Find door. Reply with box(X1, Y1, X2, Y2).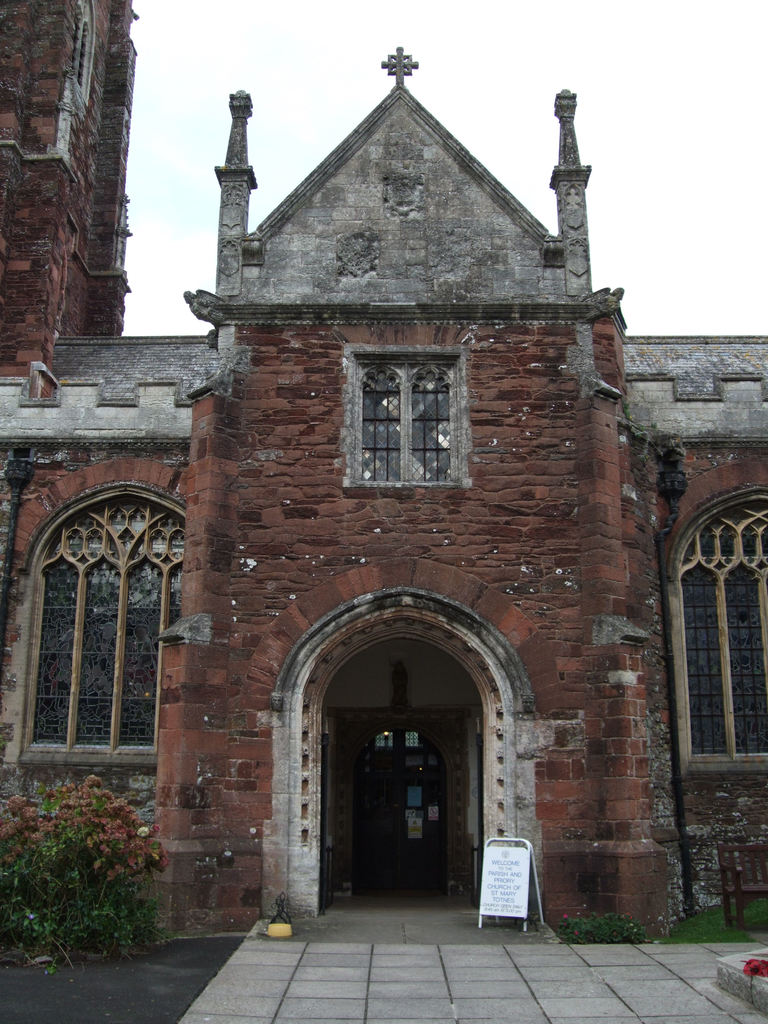
box(383, 764, 446, 895).
